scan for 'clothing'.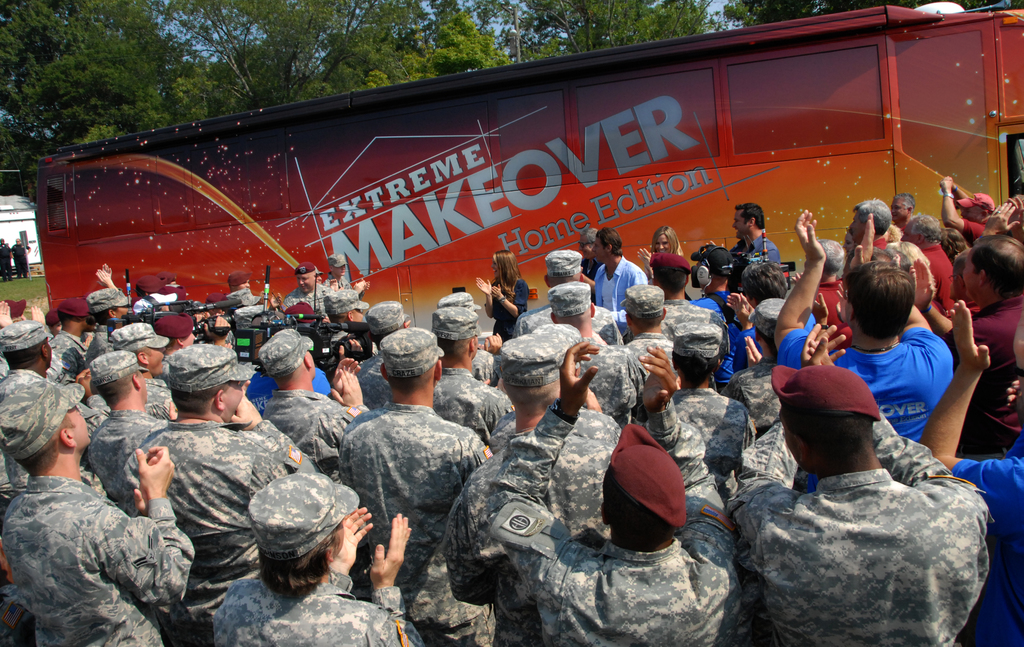
Scan result: (733, 404, 1013, 646).
